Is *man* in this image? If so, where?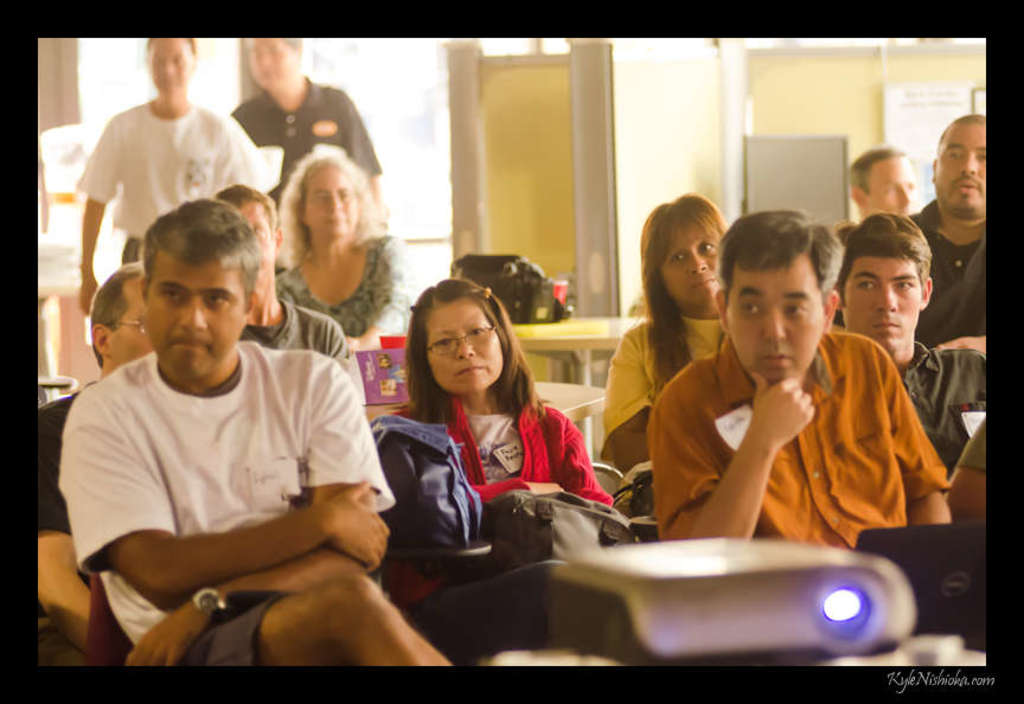
Yes, at l=76, t=28, r=271, b=313.
